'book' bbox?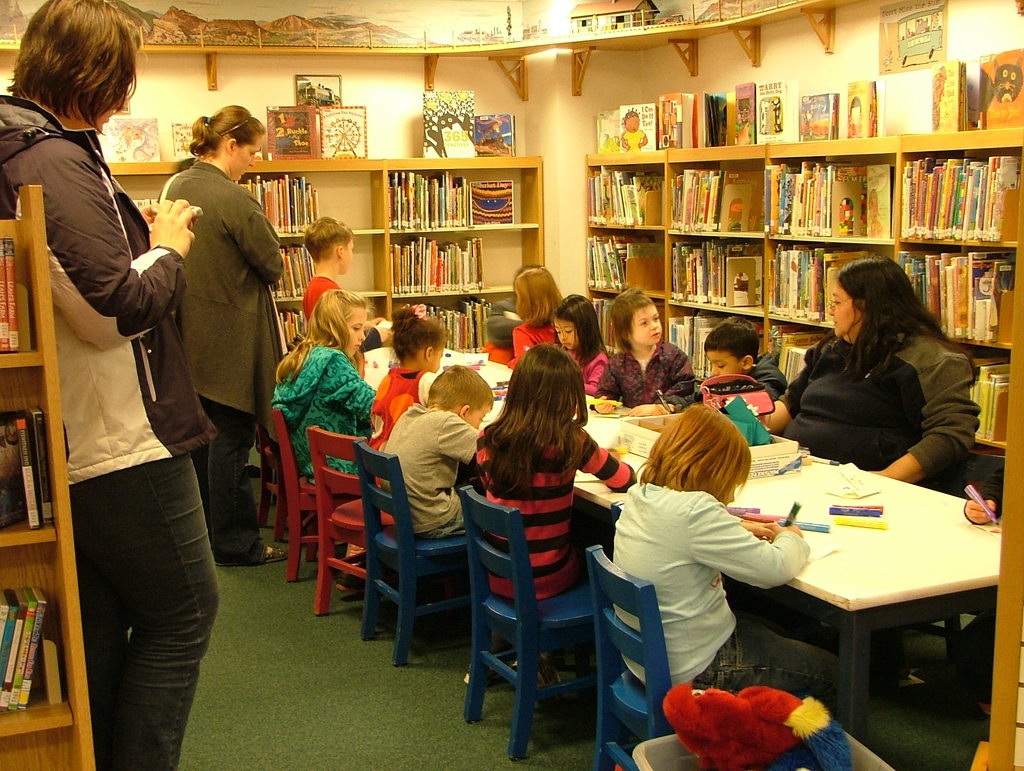
(left=928, top=56, right=968, bottom=135)
